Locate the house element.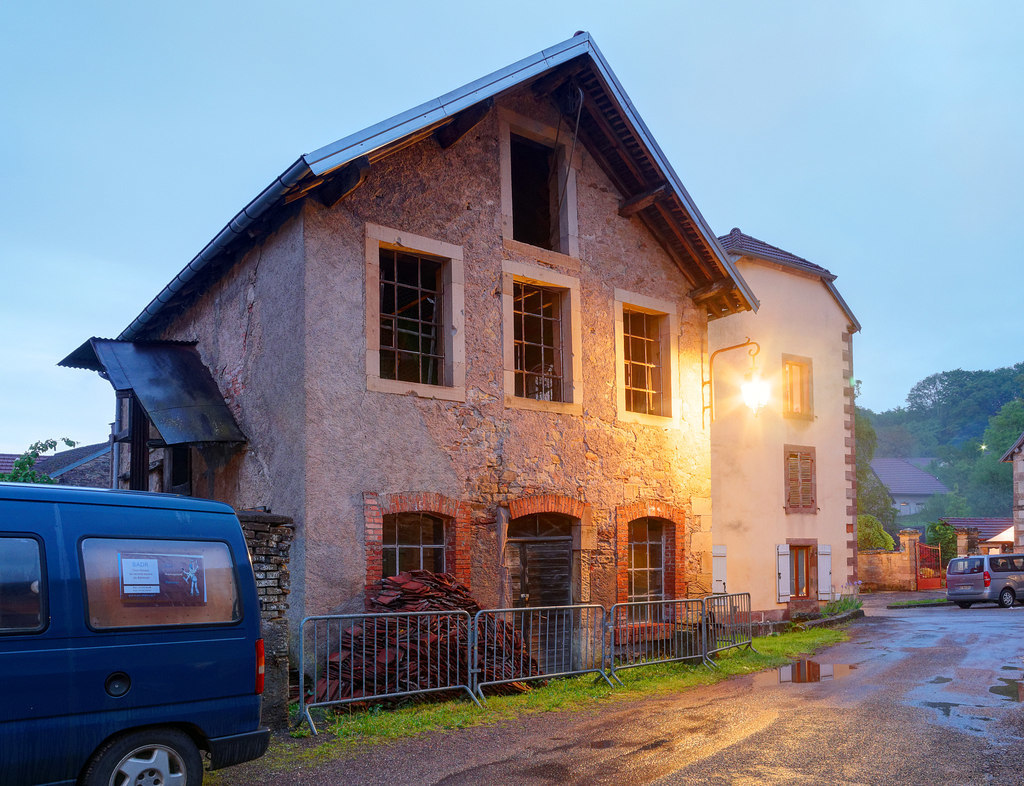
Element bbox: Rect(0, 30, 866, 715).
